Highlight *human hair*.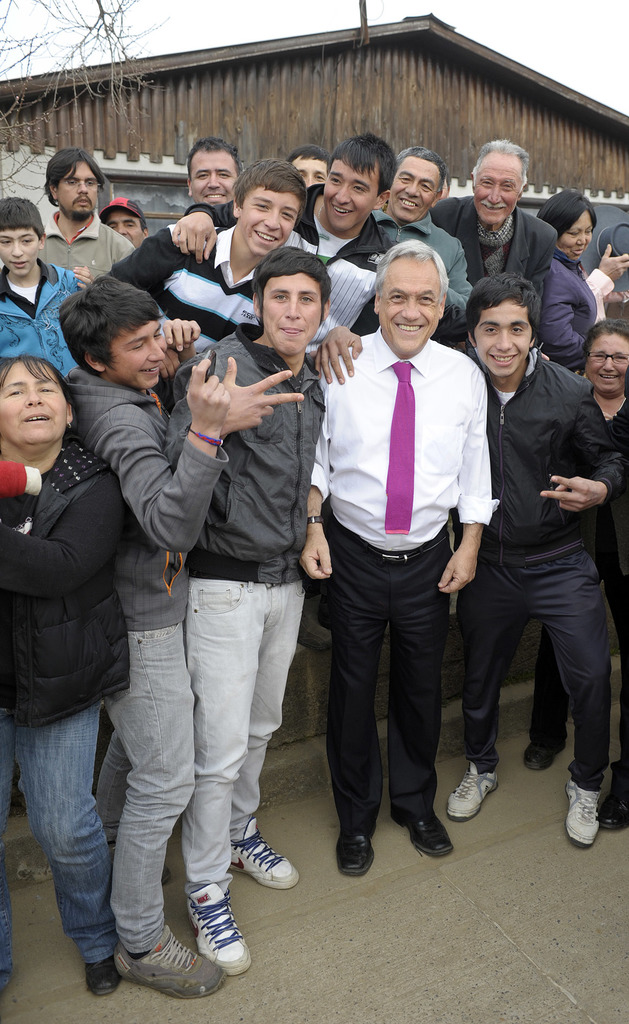
Highlighted region: [x1=325, y1=127, x2=396, y2=199].
